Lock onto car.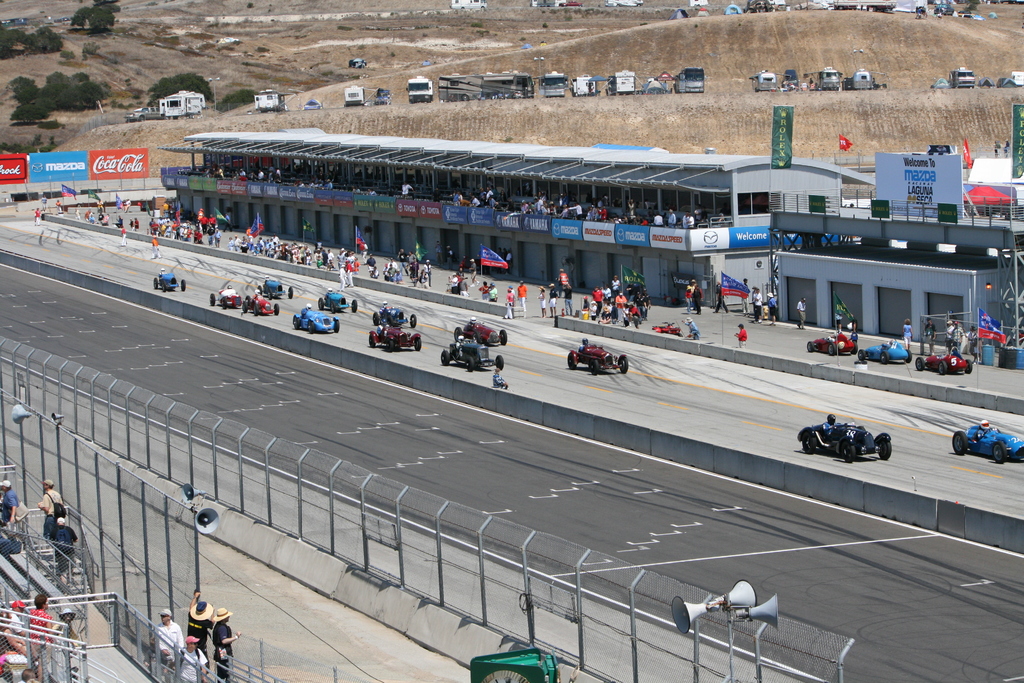
Locked: 291:304:340:335.
